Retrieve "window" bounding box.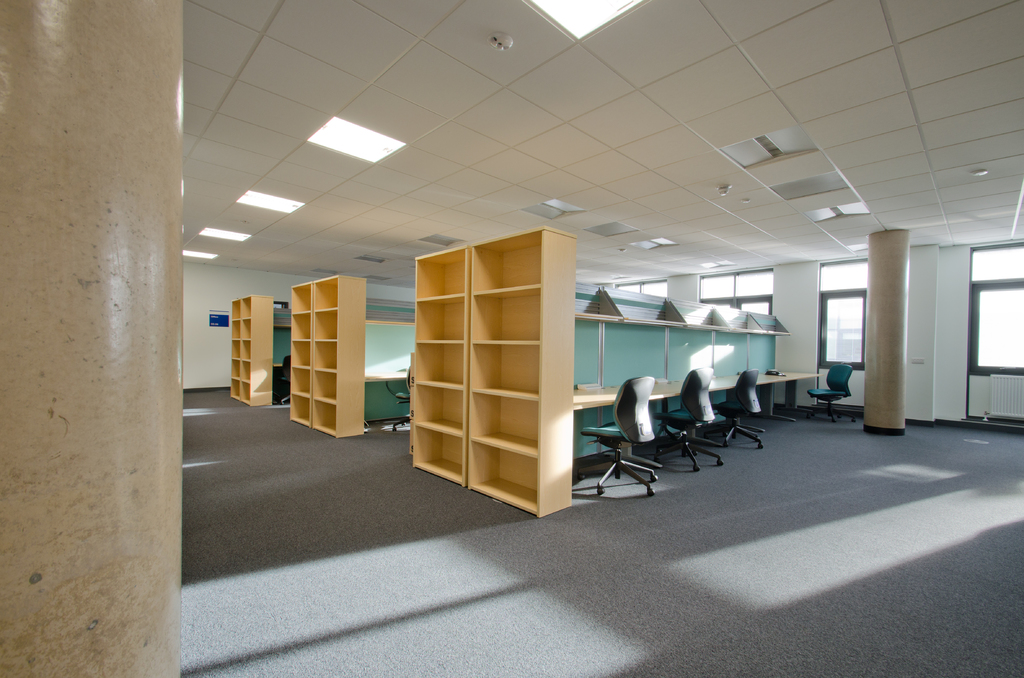
Bounding box: 970, 246, 1023, 373.
